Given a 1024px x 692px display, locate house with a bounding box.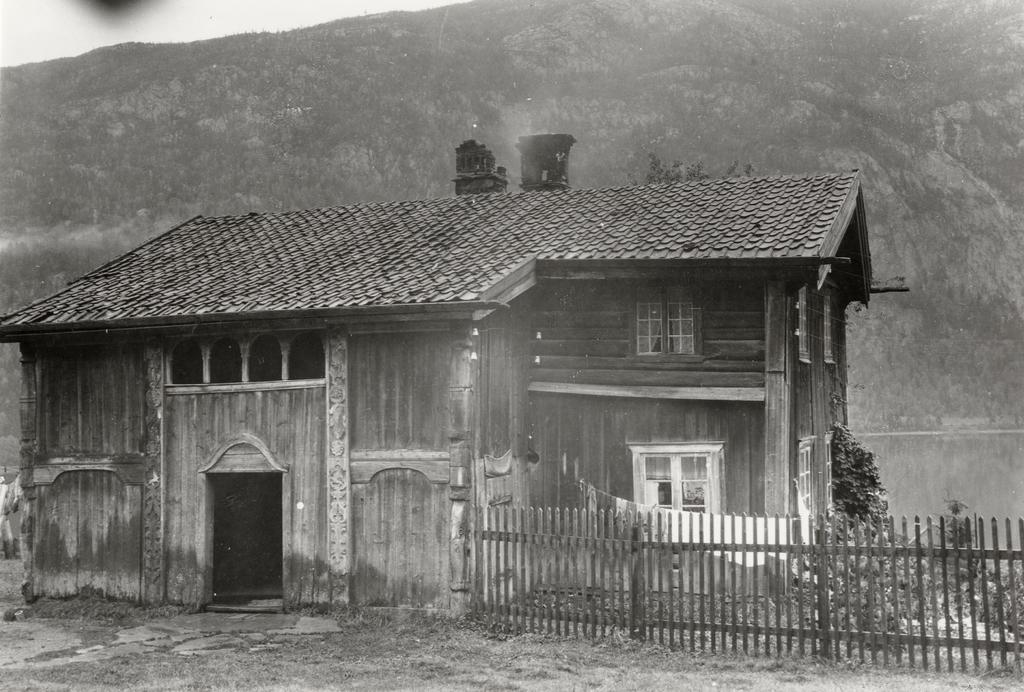
Located: region(69, 103, 888, 621).
